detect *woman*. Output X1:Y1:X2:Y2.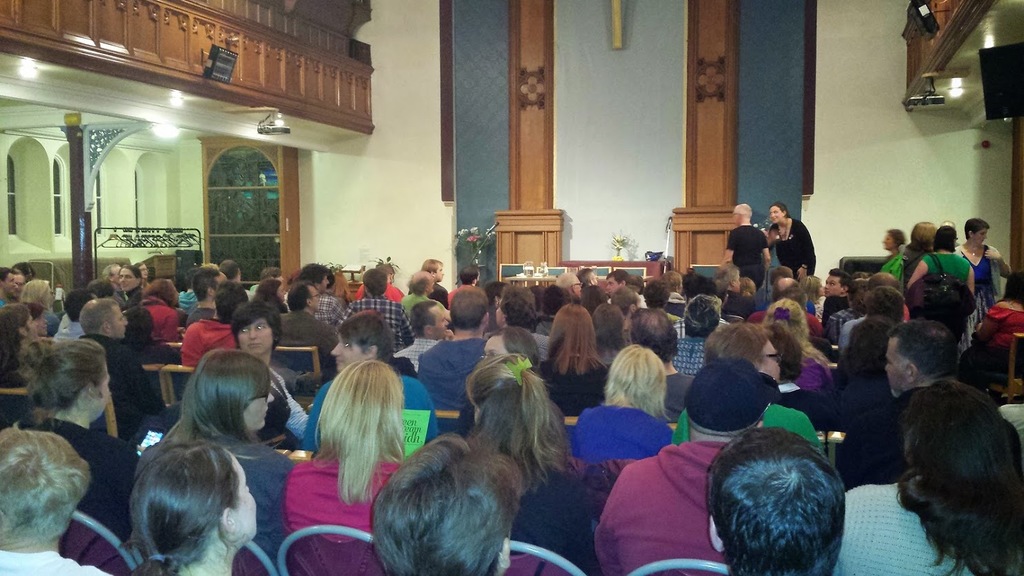
541:301:614:421.
